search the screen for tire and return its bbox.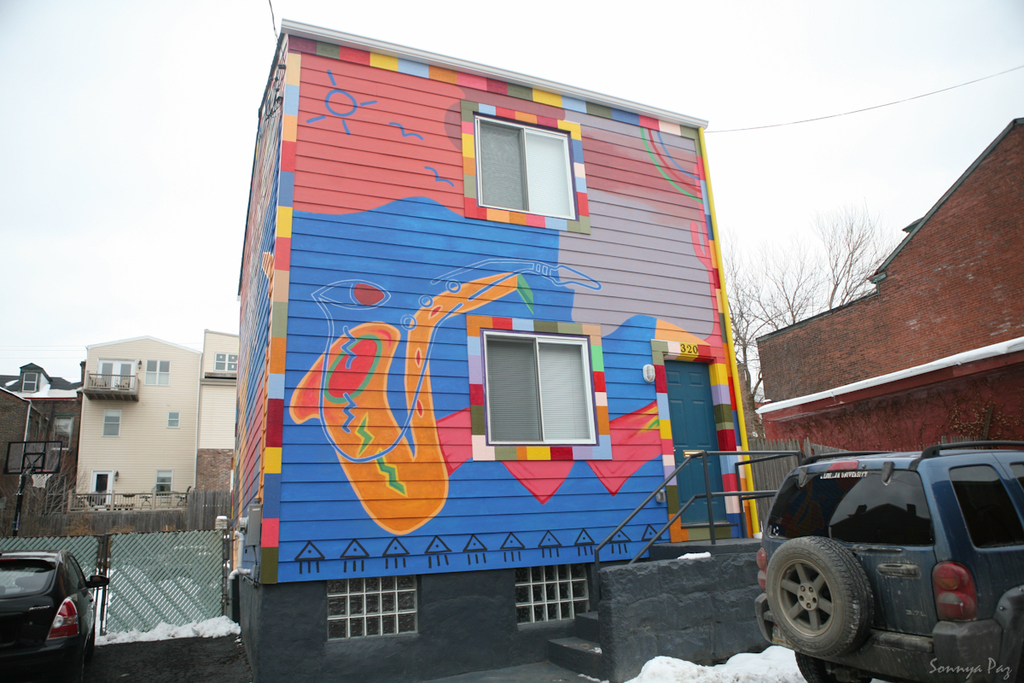
Found: x1=764 y1=534 x2=874 y2=654.
